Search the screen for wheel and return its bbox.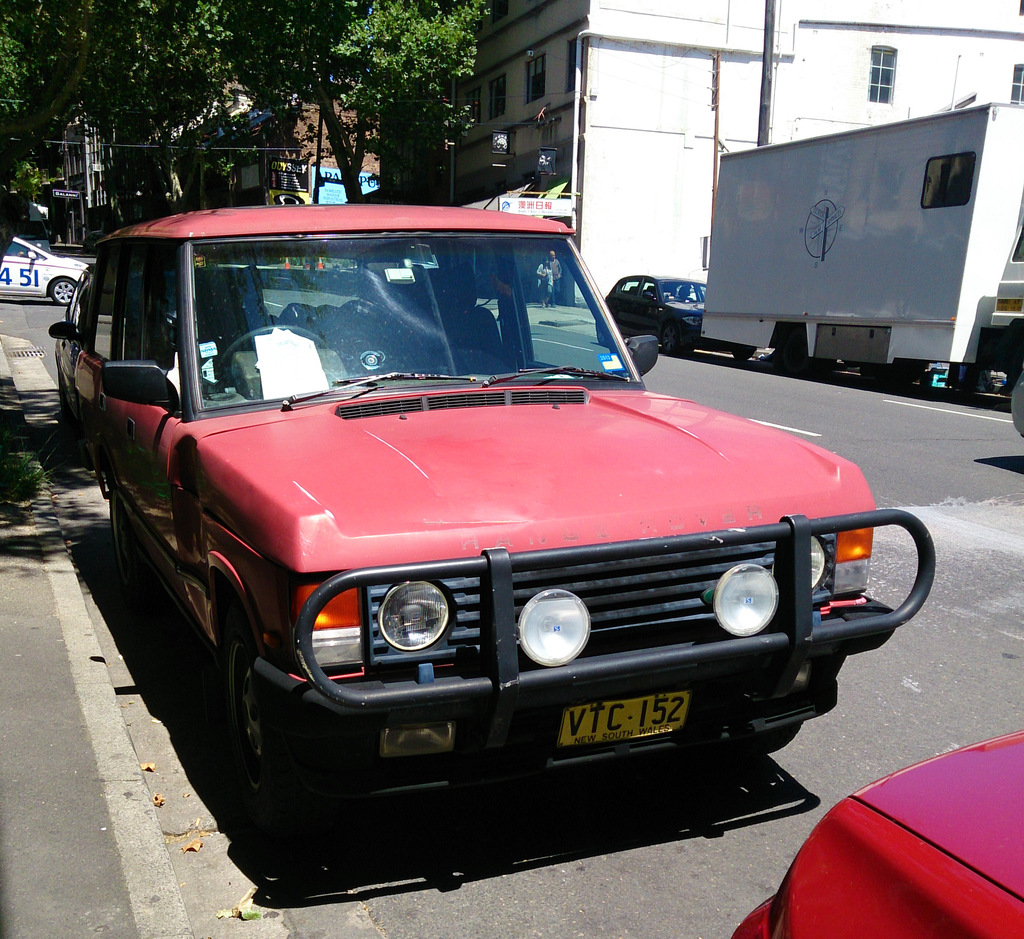
Found: 220/316/319/358.
